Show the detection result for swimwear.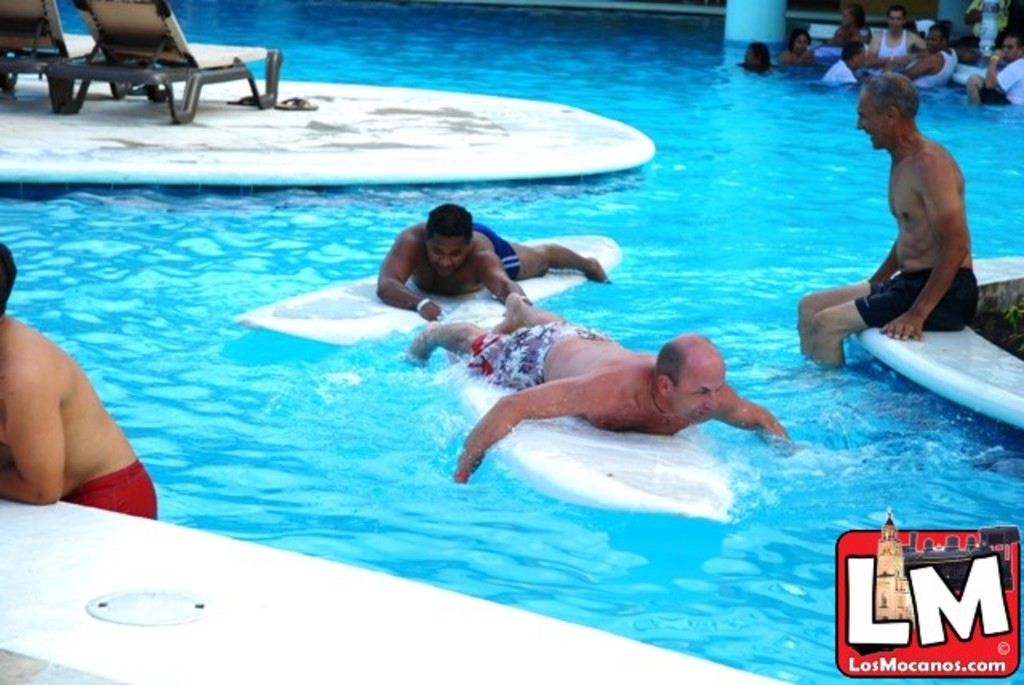
914 48 958 88.
